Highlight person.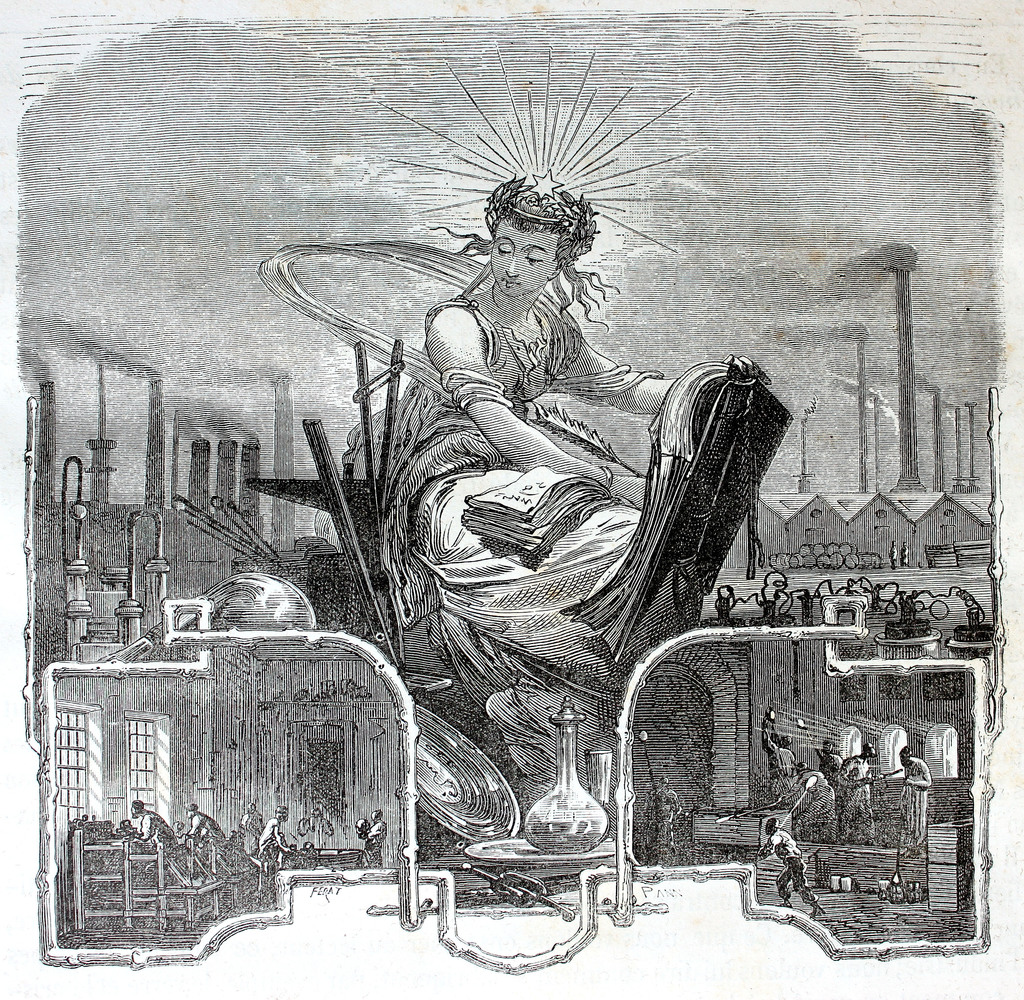
Highlighted region: {"x1": 765, "y1": 816, "x2": 826, "y2": 911}.
